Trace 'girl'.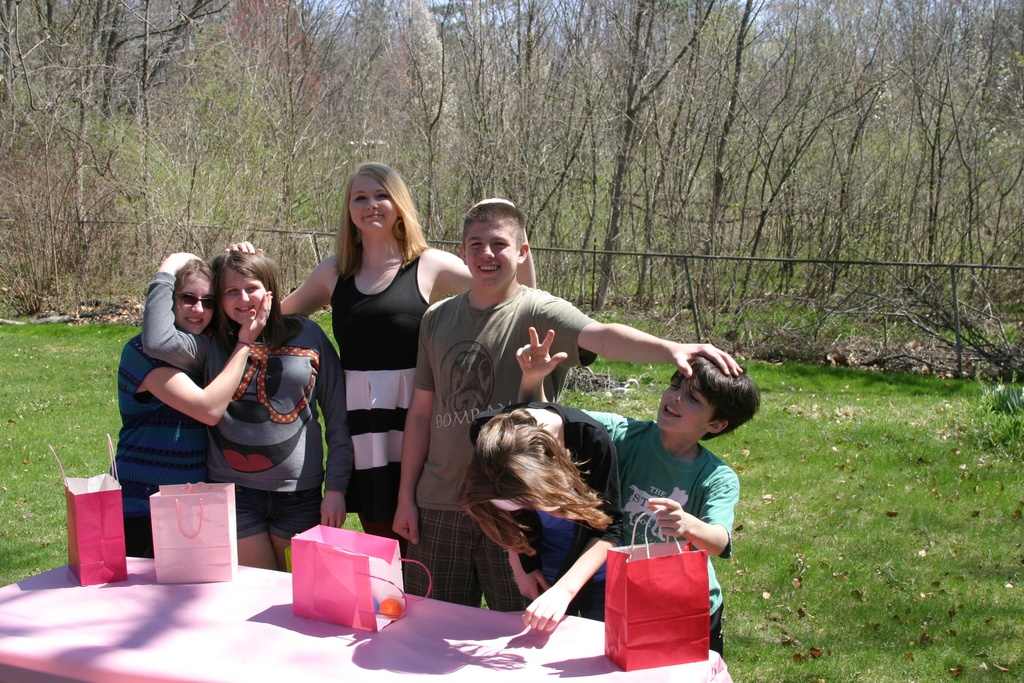
Traced to [225,158,547,559].
